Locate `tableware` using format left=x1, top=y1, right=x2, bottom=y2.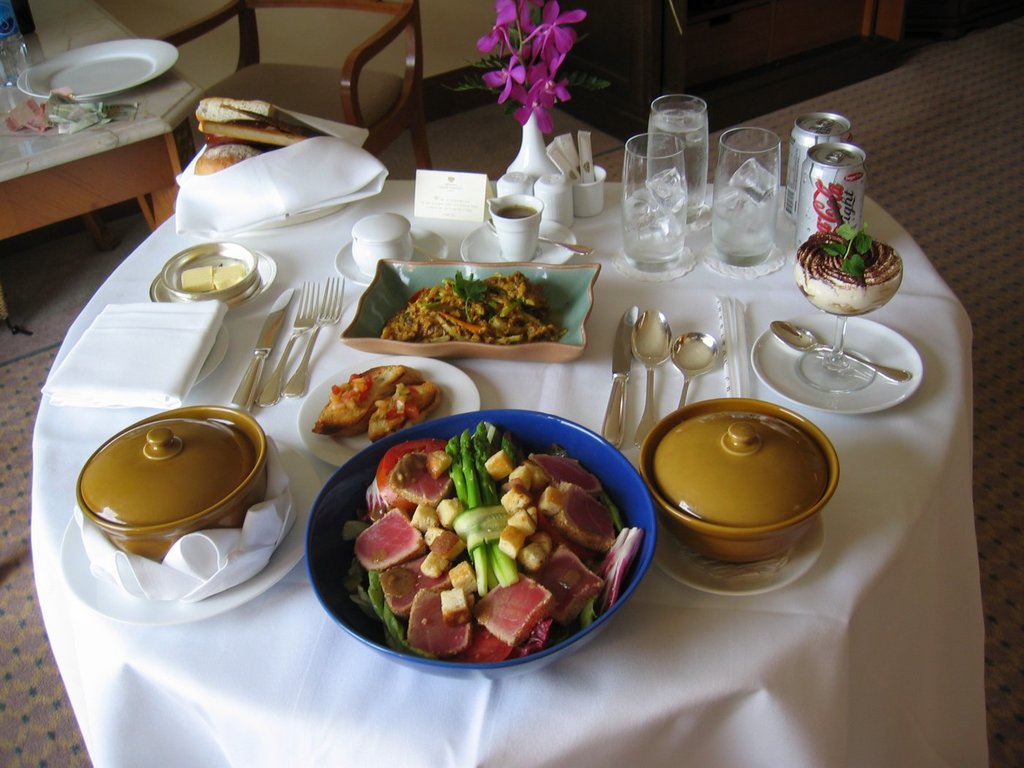
left=335, top=259, right=599, bottom=366.
